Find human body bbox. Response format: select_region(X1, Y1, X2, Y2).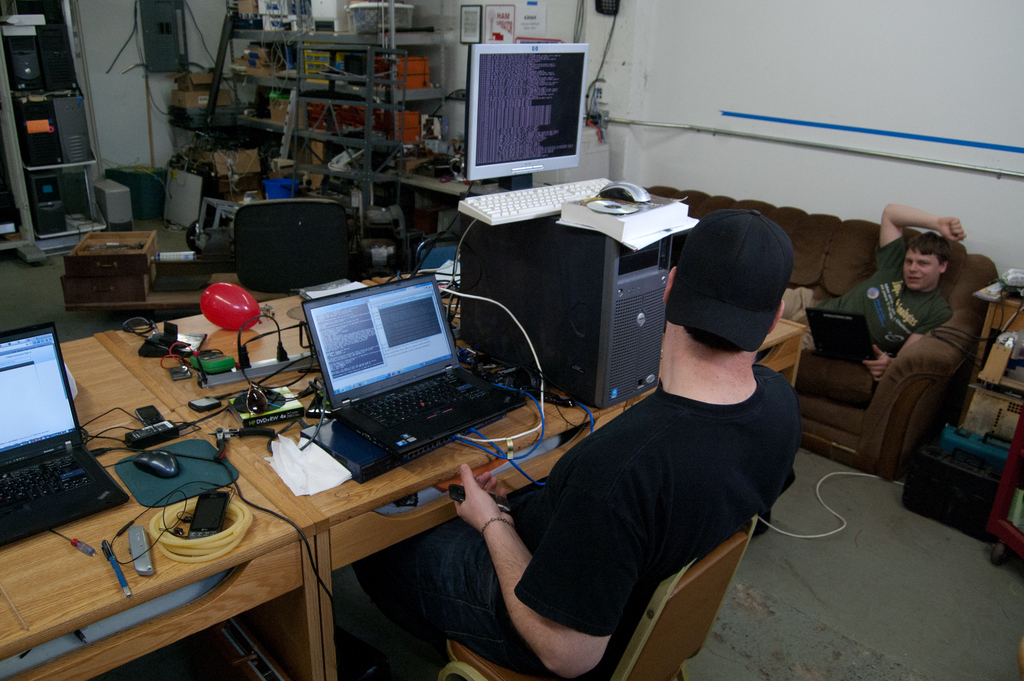
select_region(781, 208, 969, 376).
